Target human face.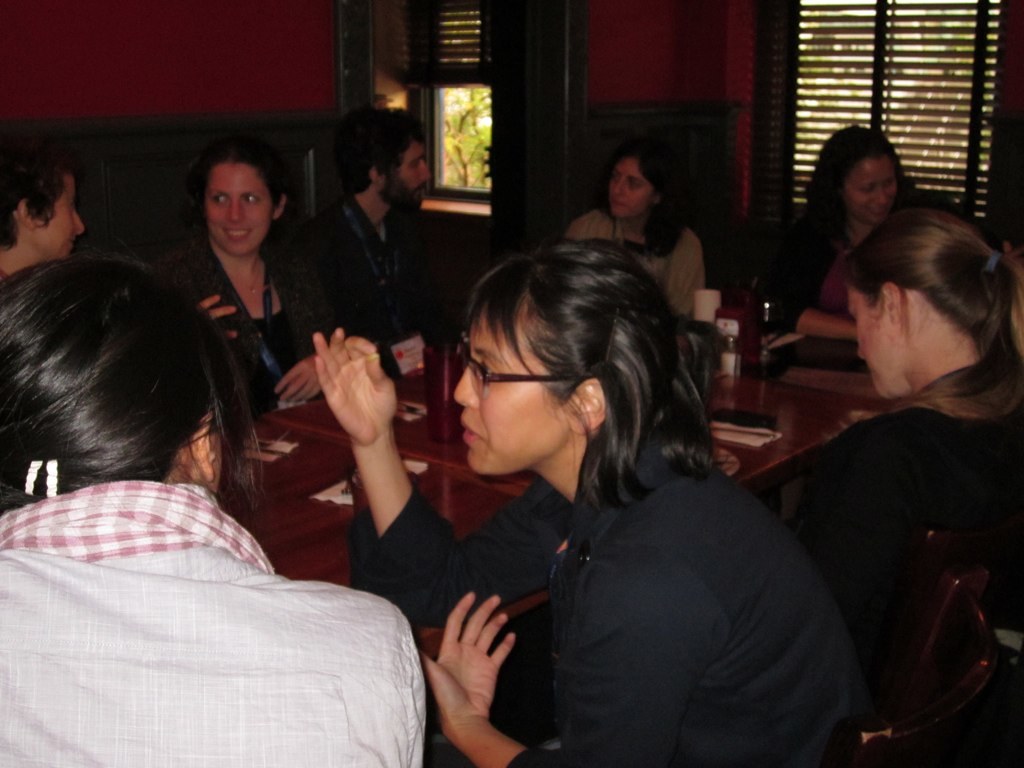
Target region: region(848, 280, 886, 397).
